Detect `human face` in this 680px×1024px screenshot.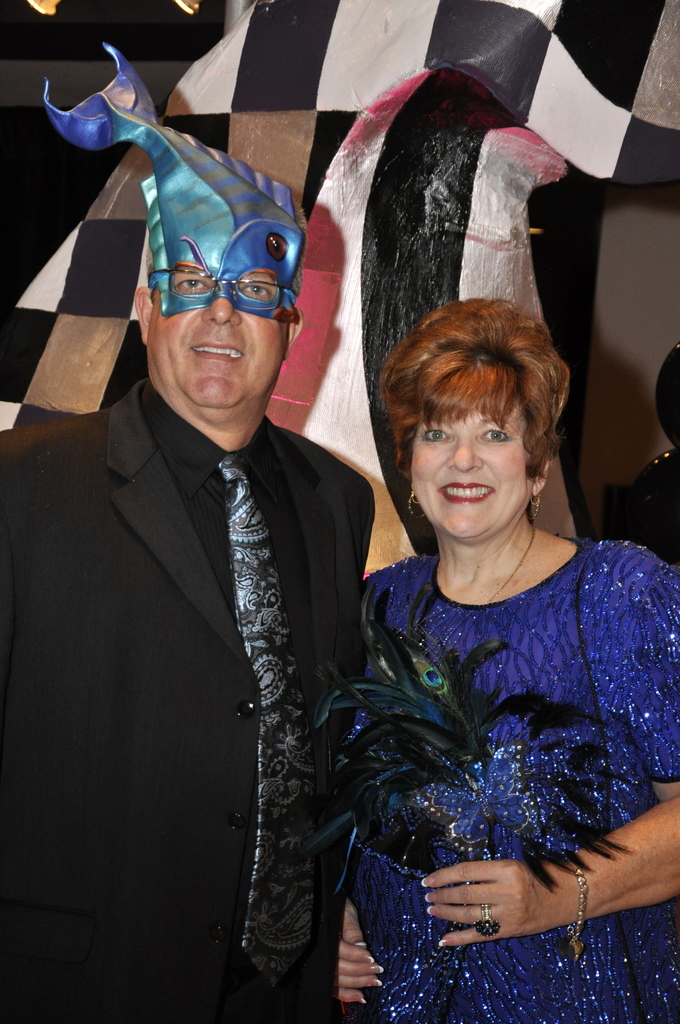
Detection: {"left": 414, "top": 393, "right": 537, "bottom": 540}.
